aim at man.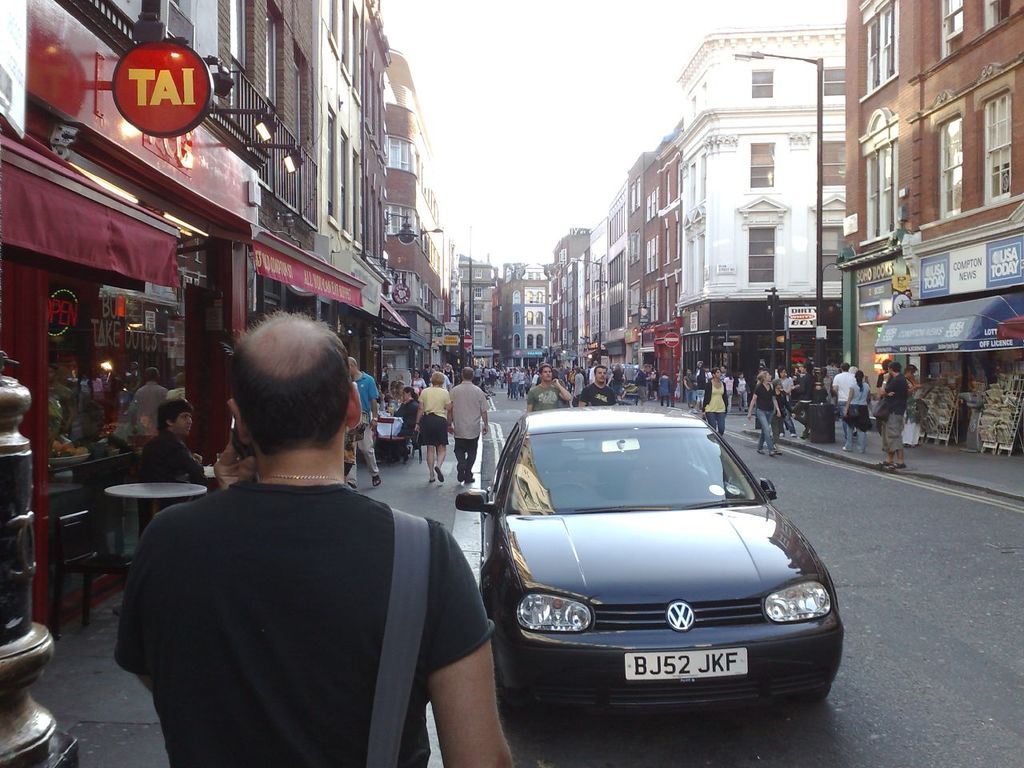
Aimed at [473,367,482,384].
